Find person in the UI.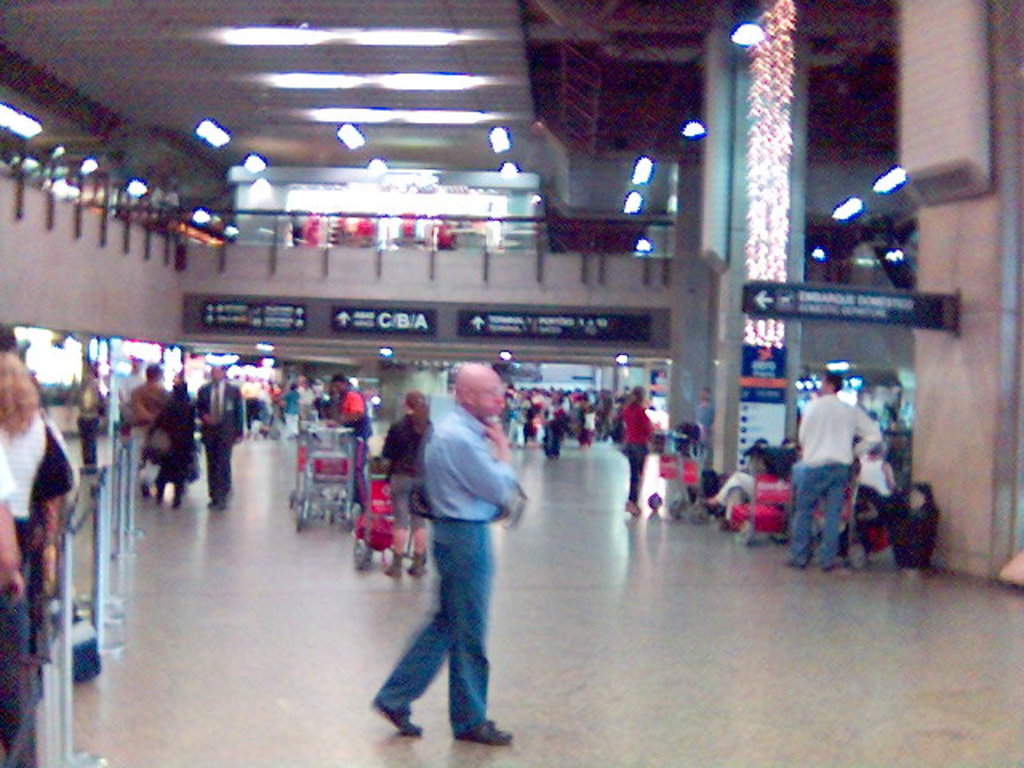
UI element at x1=146, y1=379, x2=202, y2=509.
